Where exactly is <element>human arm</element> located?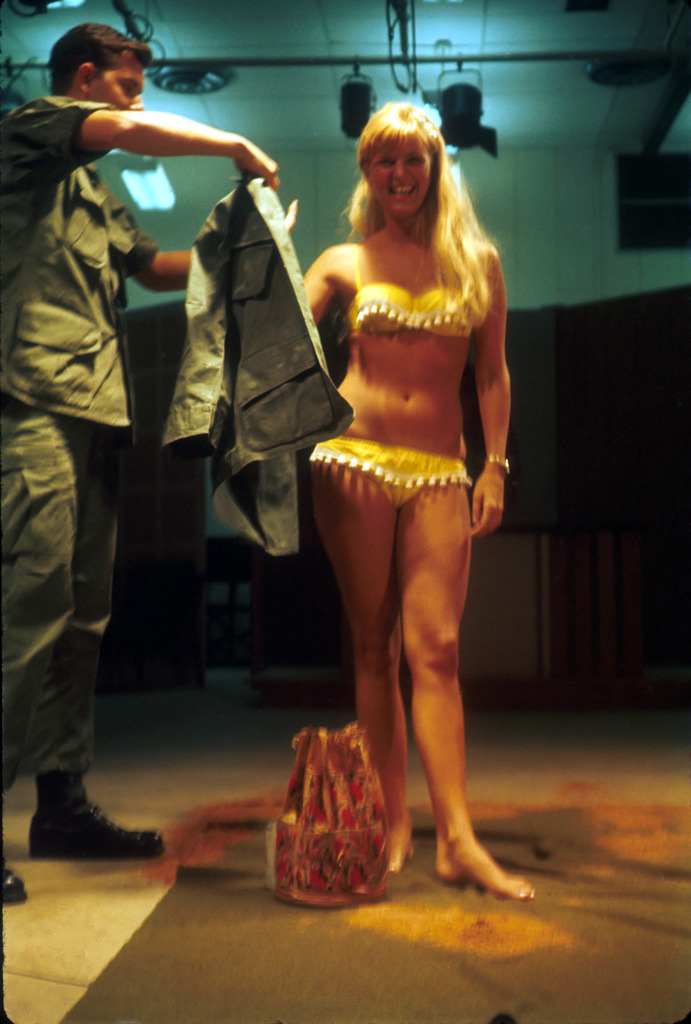
Its bounding box is bbox(276, 196, 348, 328).
